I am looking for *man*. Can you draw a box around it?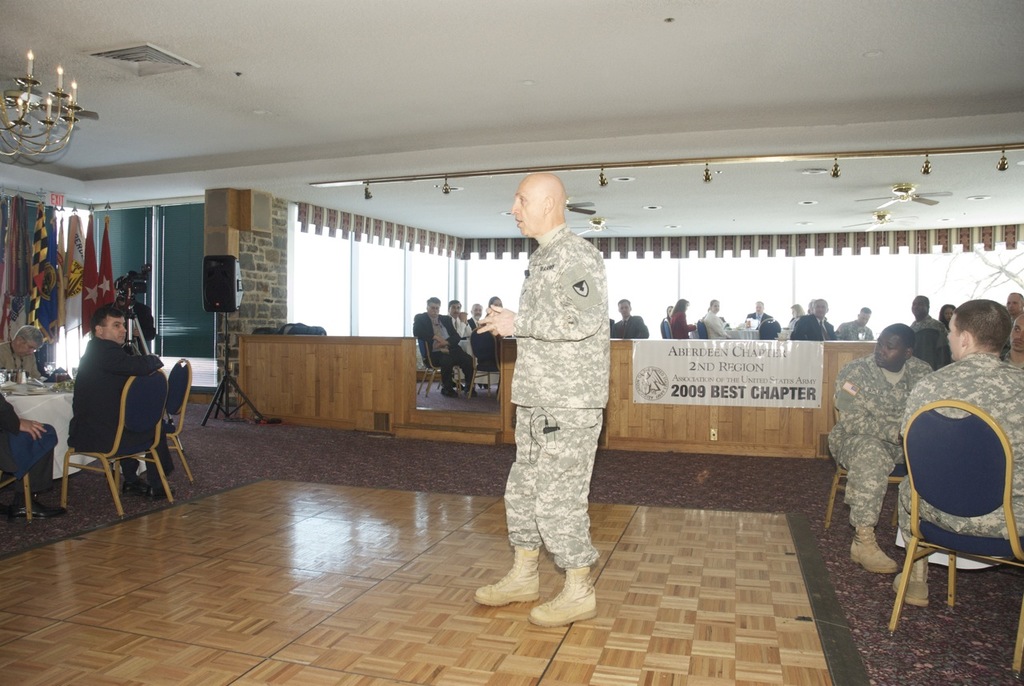
Sure, the bounding box is crop(824, 323, 933, 575).
